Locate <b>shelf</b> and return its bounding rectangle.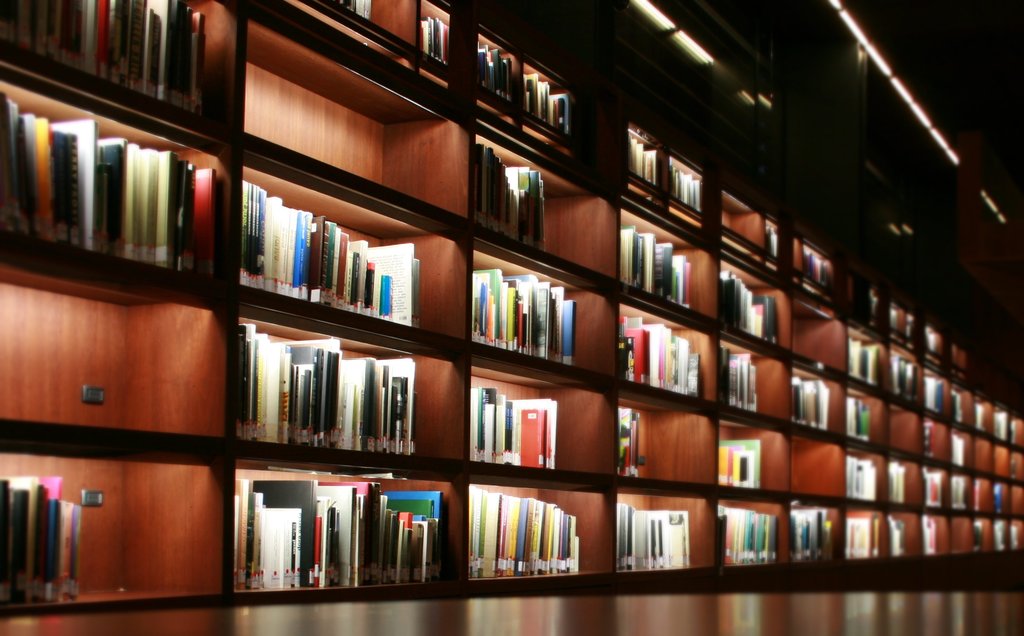
left=0, top=430, right=248, bottom=624.
